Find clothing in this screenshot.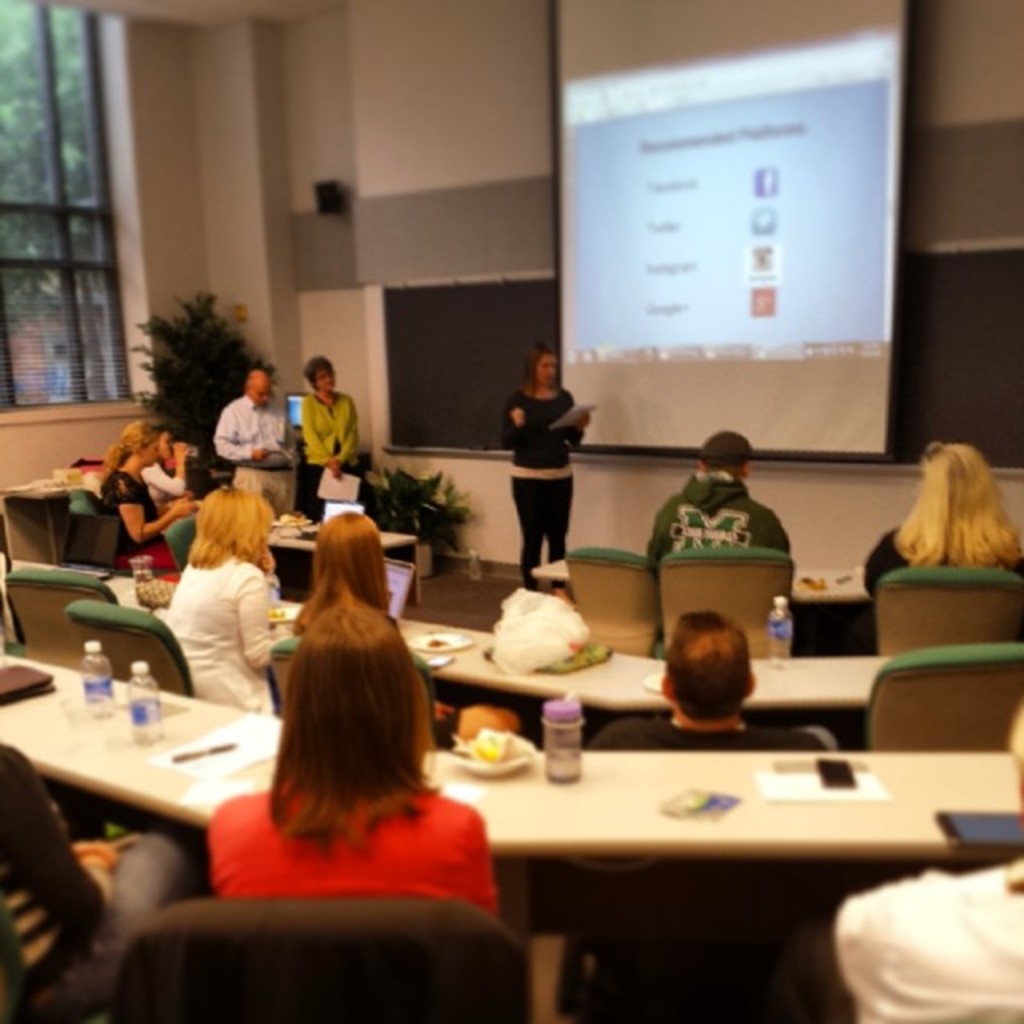
The bounding box for clothing is l=859, t=525, r=1022, b=602.
